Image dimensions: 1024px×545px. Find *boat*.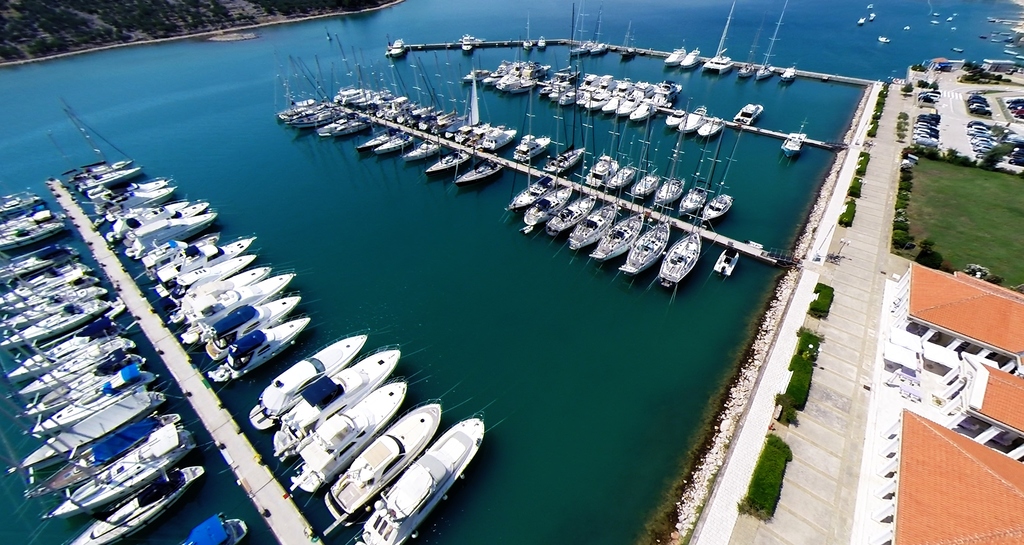
[x1=44, y1=420, x2=186, y2=519].
